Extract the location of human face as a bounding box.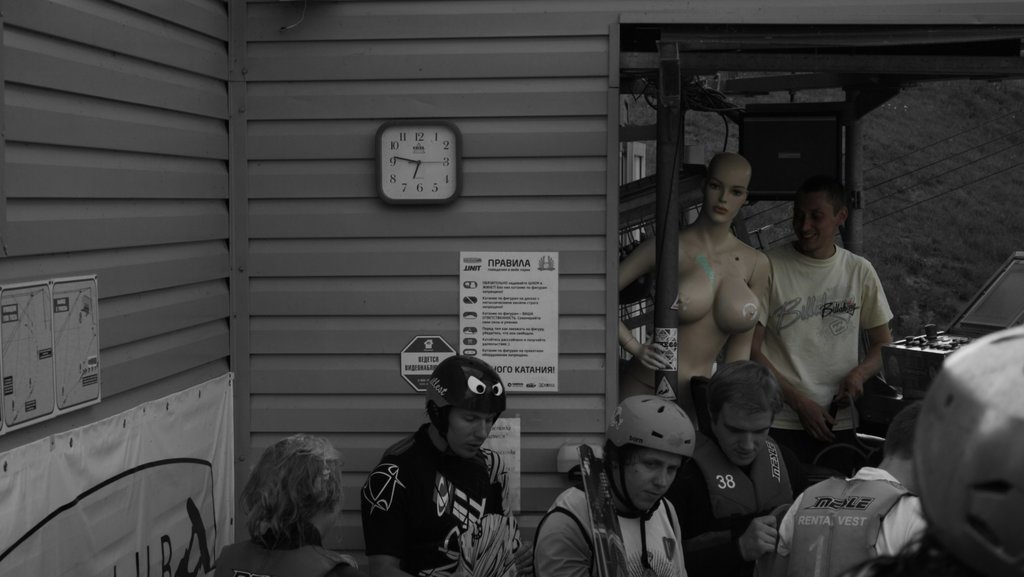
bbox=(792, 191, 842, 259).
